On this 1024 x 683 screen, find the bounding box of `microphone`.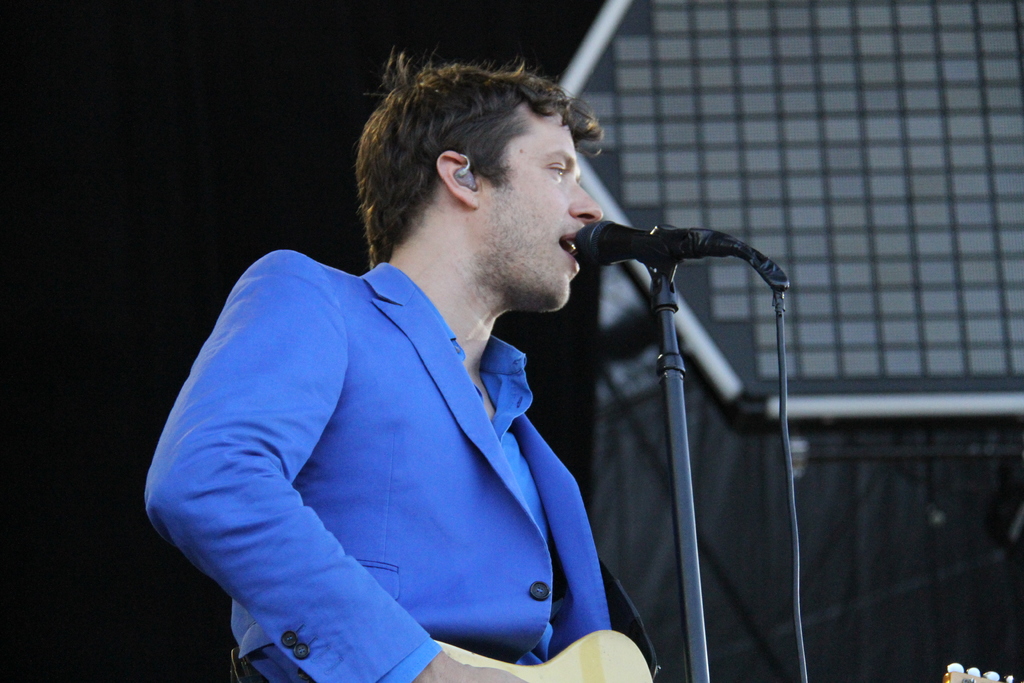
Bounding box: bbox(572, 219, 755, 270).
